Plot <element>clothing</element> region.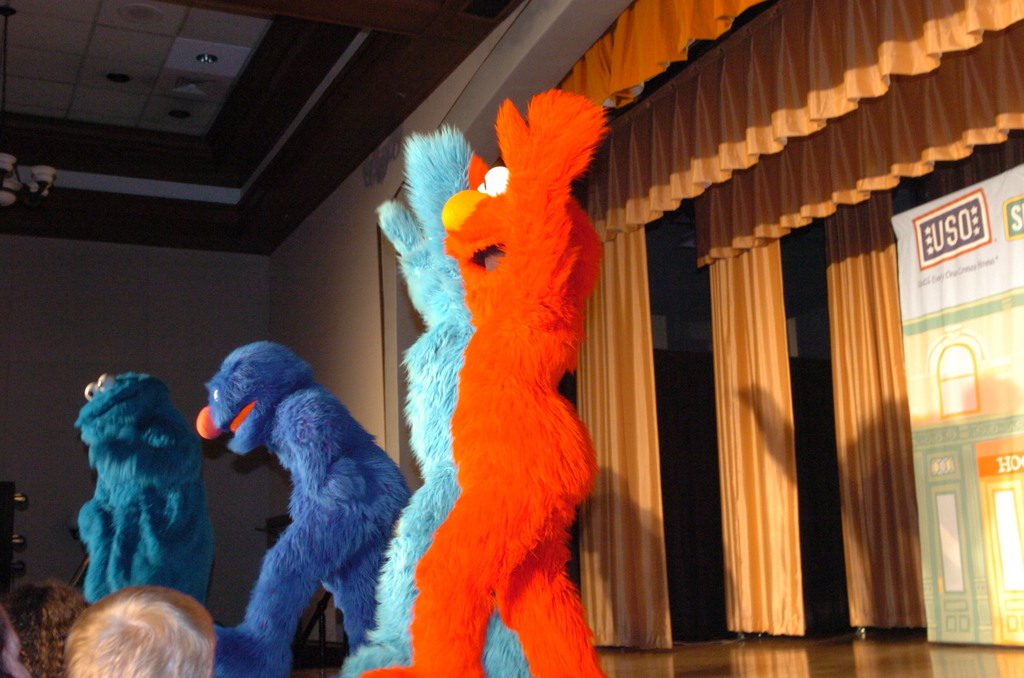
Plotted at 371,74,611,656.
